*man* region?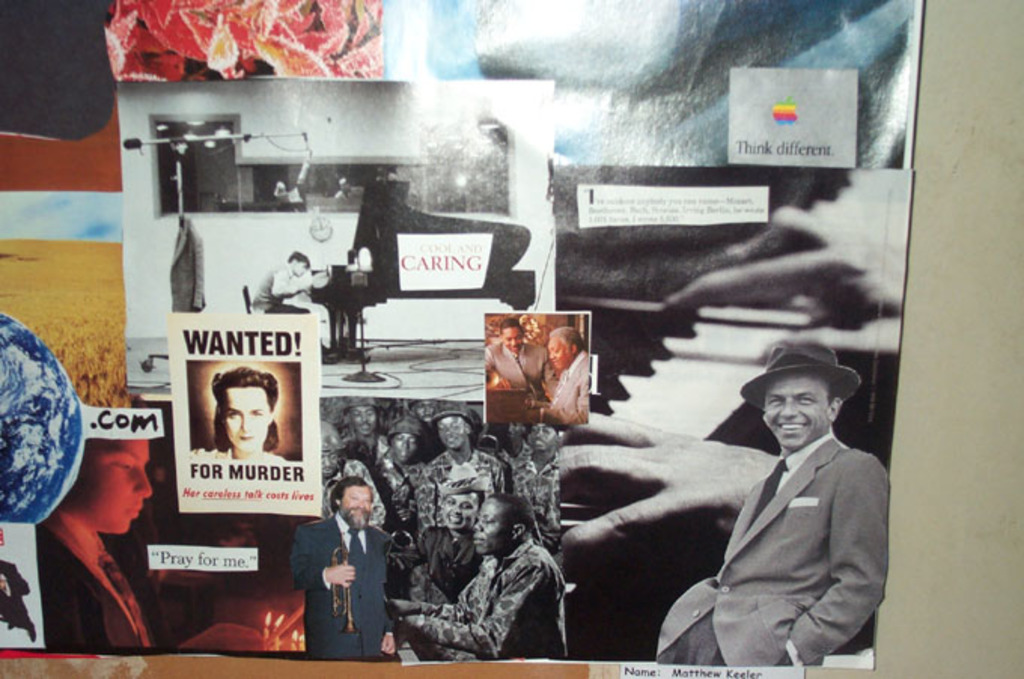
425/400/506/513
